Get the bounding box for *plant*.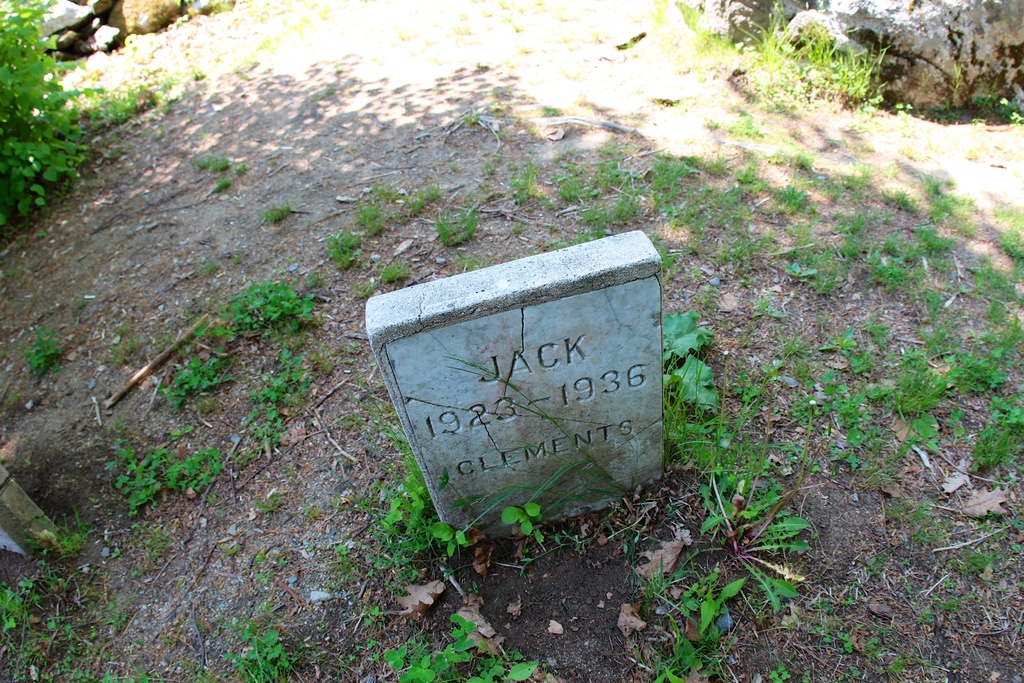
833/632/852/653.
